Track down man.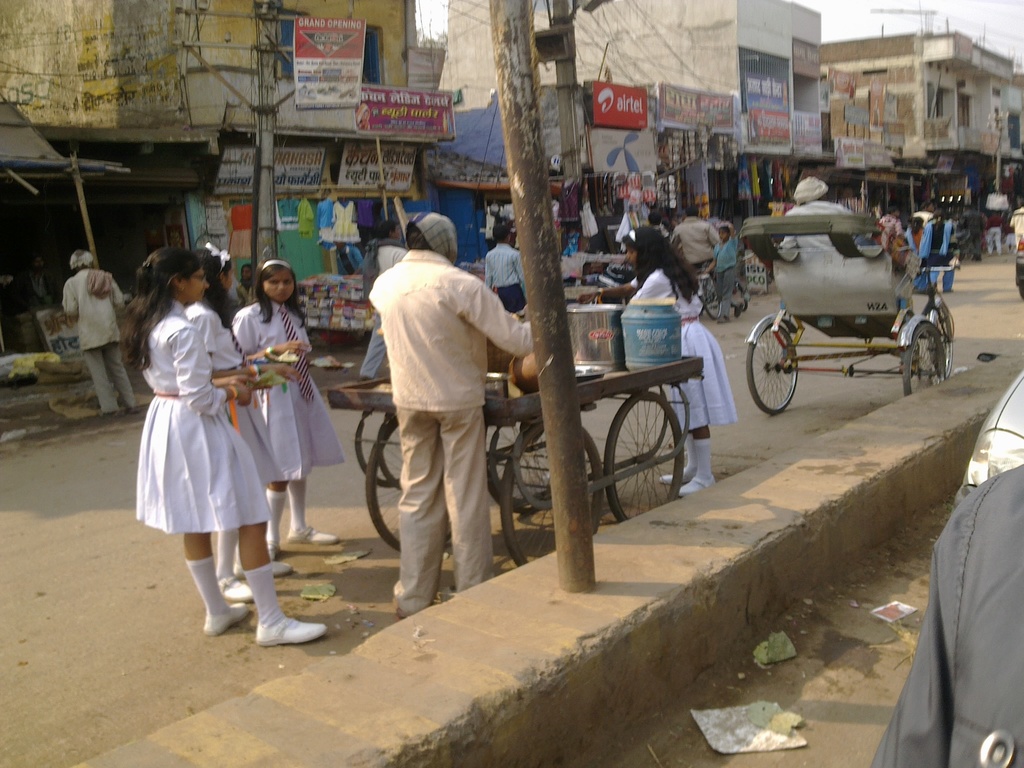
Tracked to left=780, top=175, right=879, bottom=251.
